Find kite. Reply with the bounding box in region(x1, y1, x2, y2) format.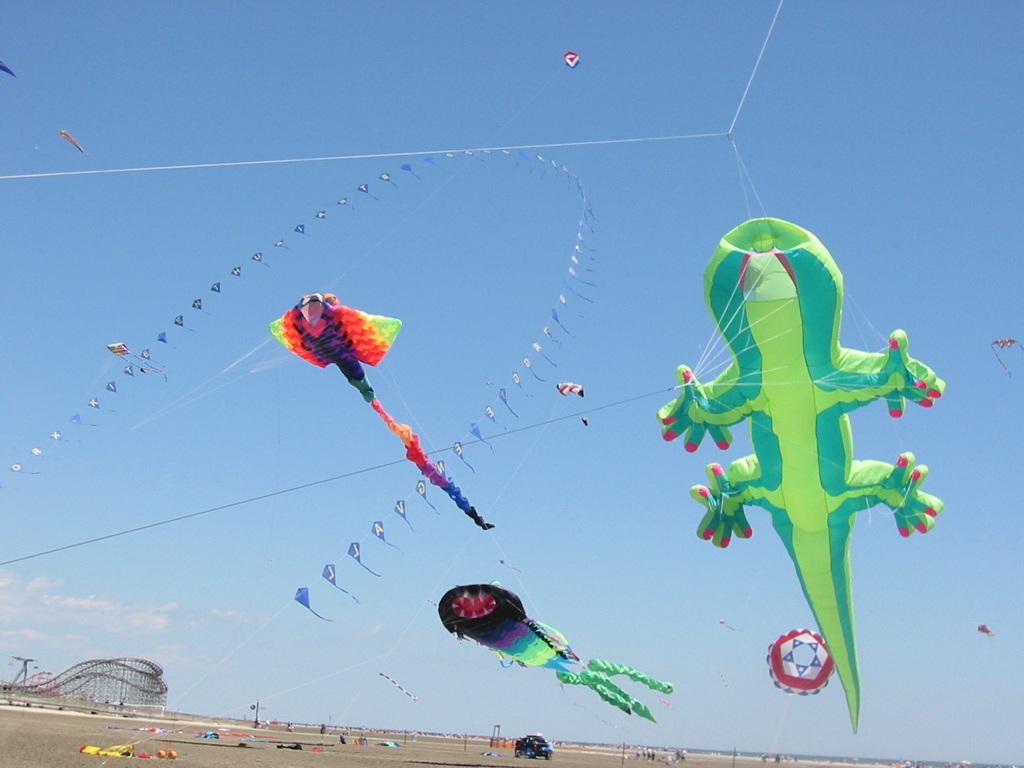
region(547, 325, 560, 346).
